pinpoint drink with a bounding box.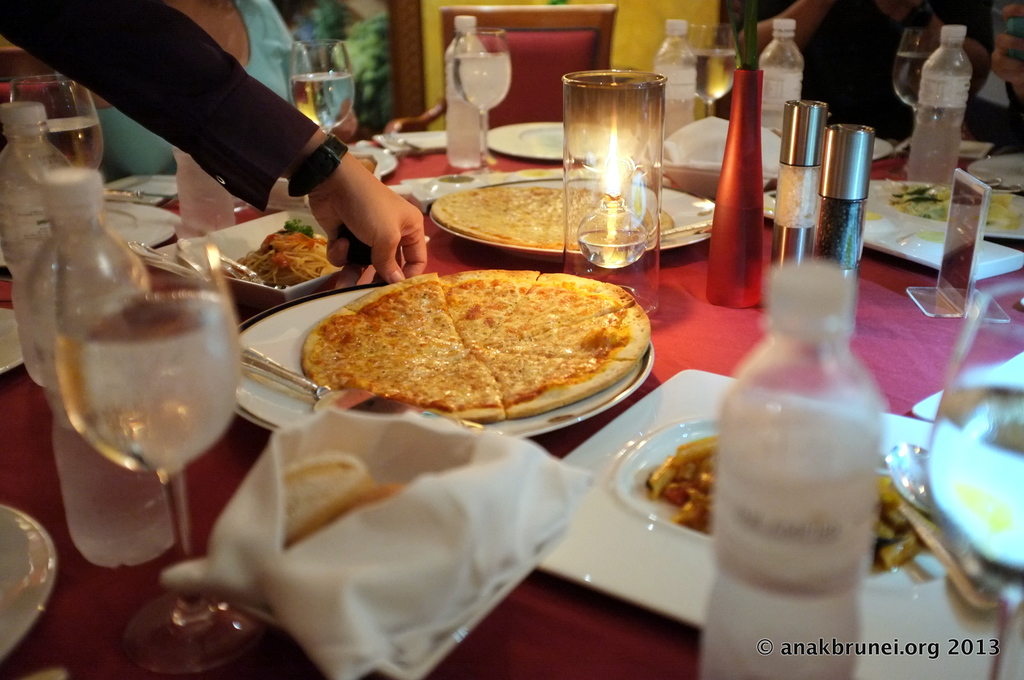
<box>760,20,803,142</box>.
